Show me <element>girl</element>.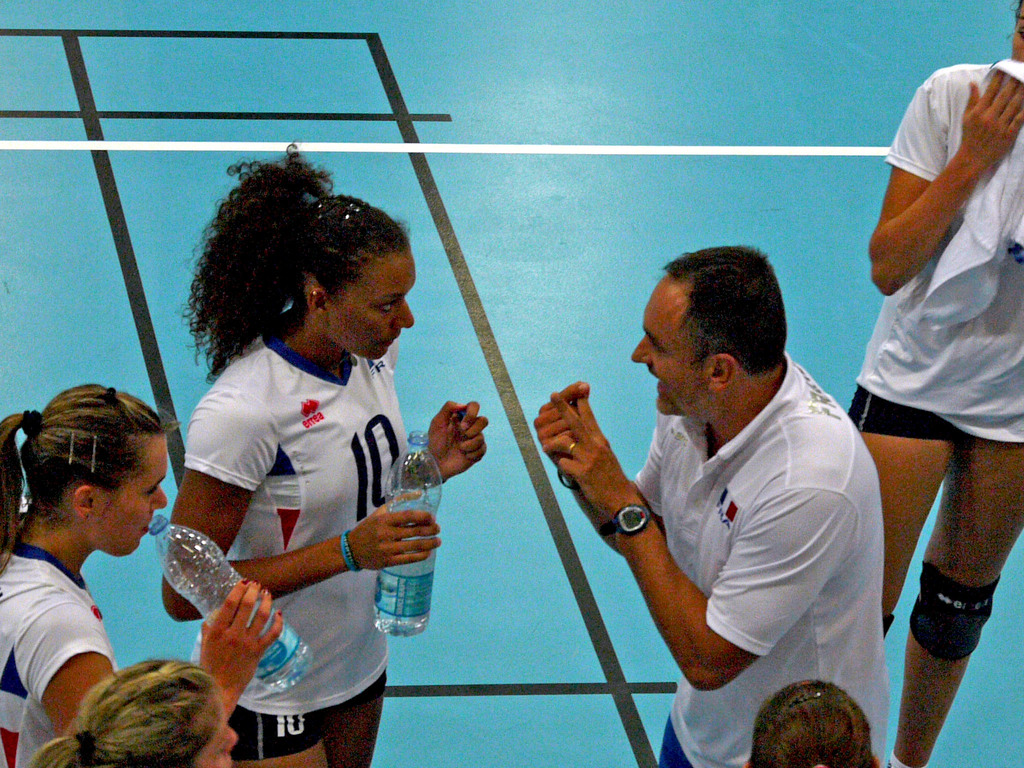
<element>girl</element> is here: 29:653:237:767.
